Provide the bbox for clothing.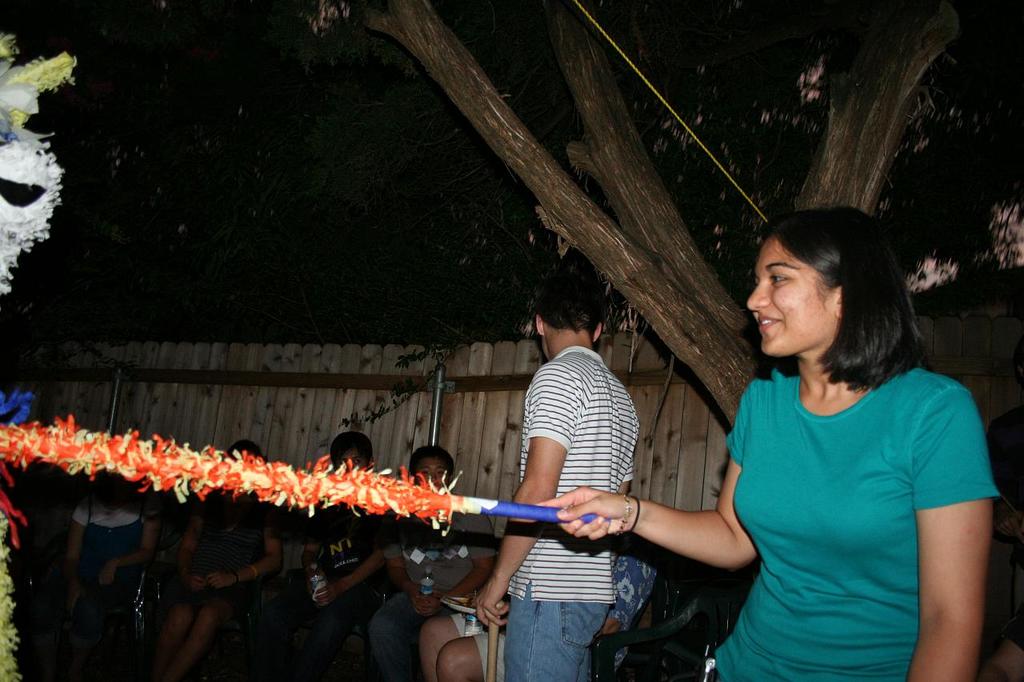
[67,500,145,573].
